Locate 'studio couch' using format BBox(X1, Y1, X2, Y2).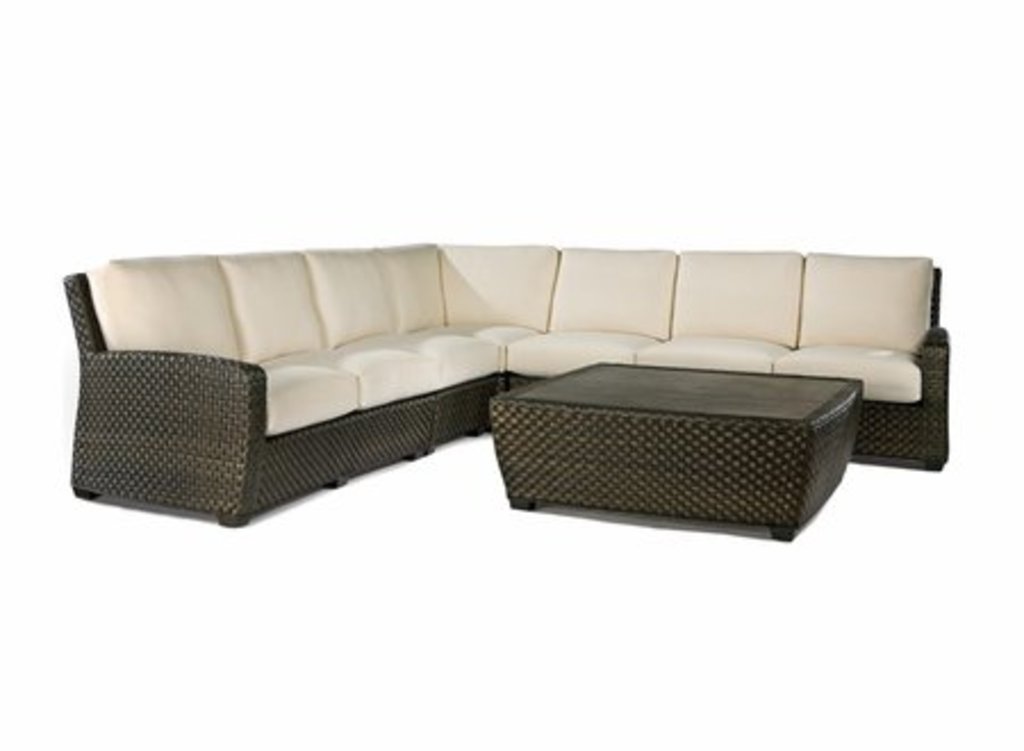
BBox(59, 234, 949, 546).
